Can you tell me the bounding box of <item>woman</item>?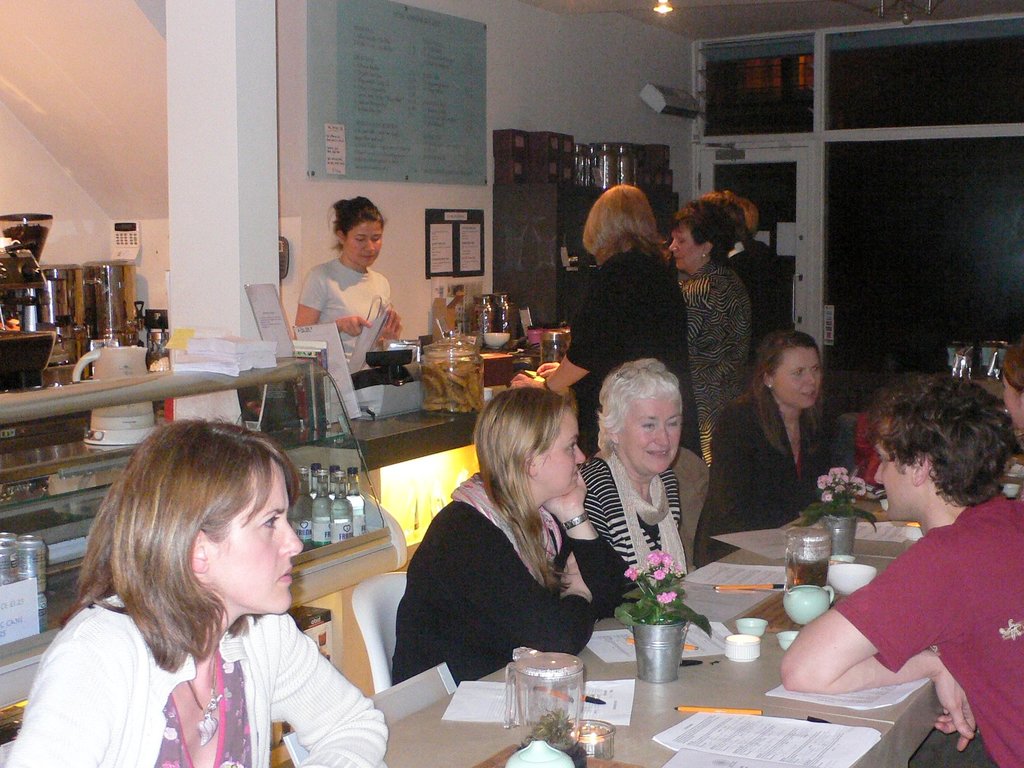
[4,419,391,767].
